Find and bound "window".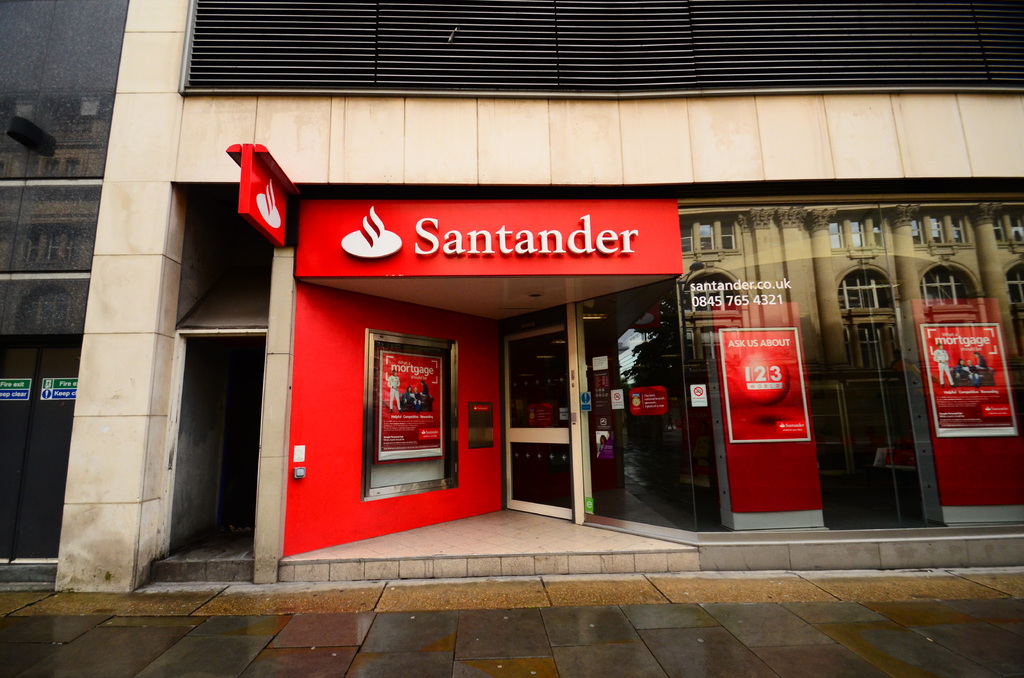
Bound: (920,259,980,330).
